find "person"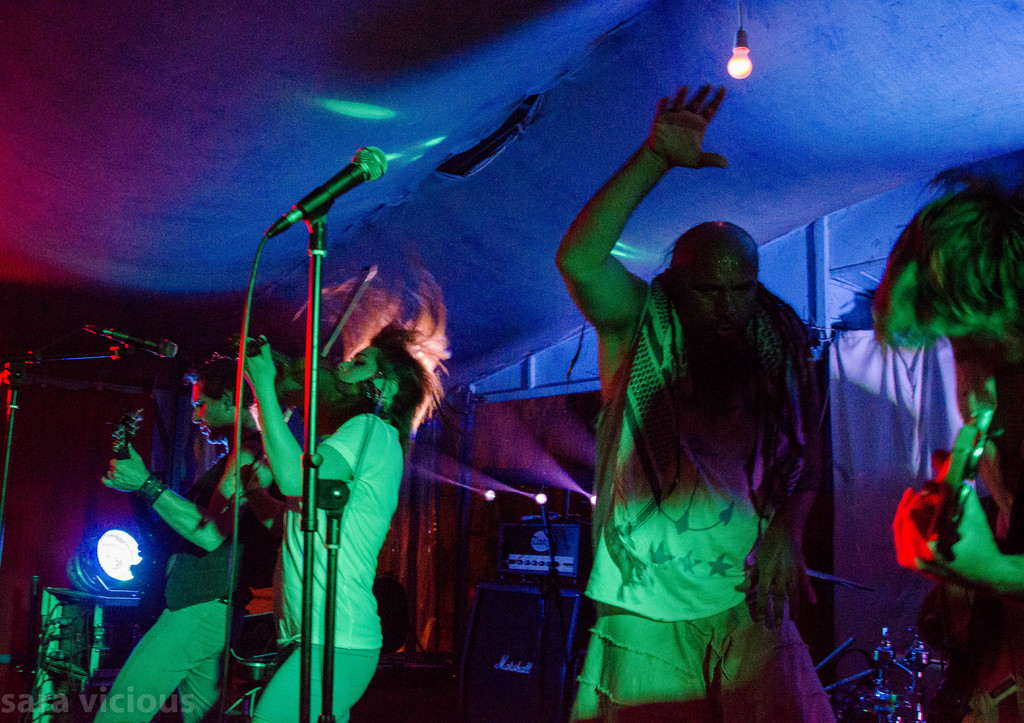
(871,162,1023,722)
